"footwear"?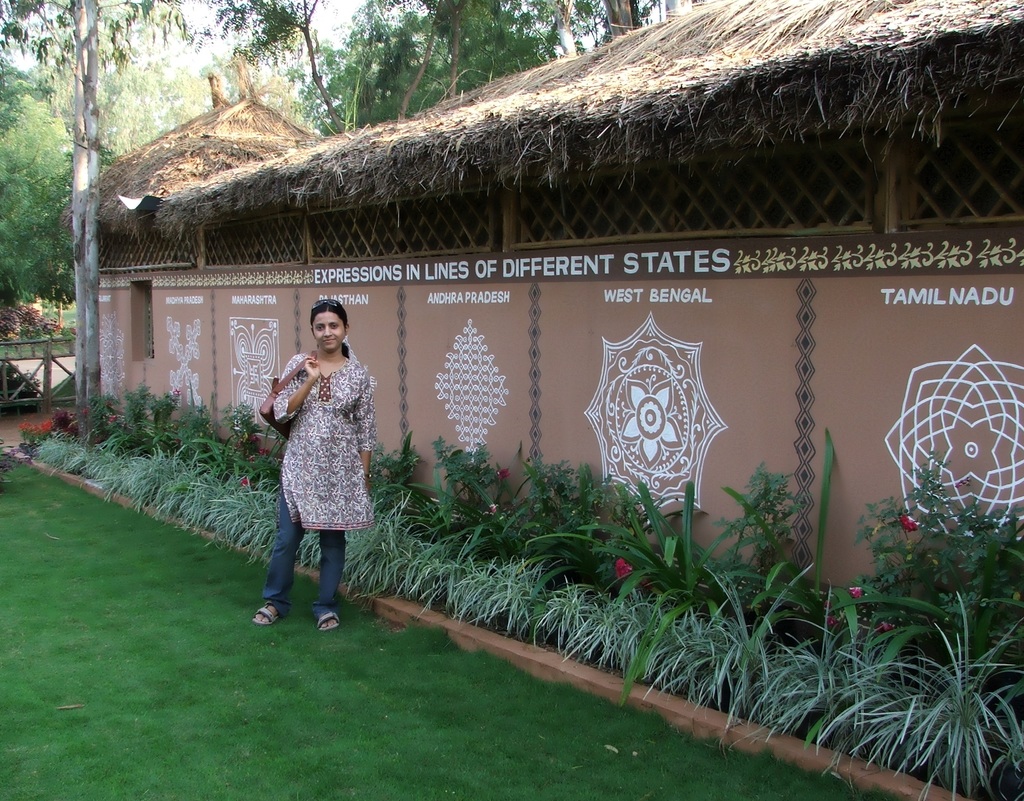
[left=321, top=610, right=339, bottom=629]
